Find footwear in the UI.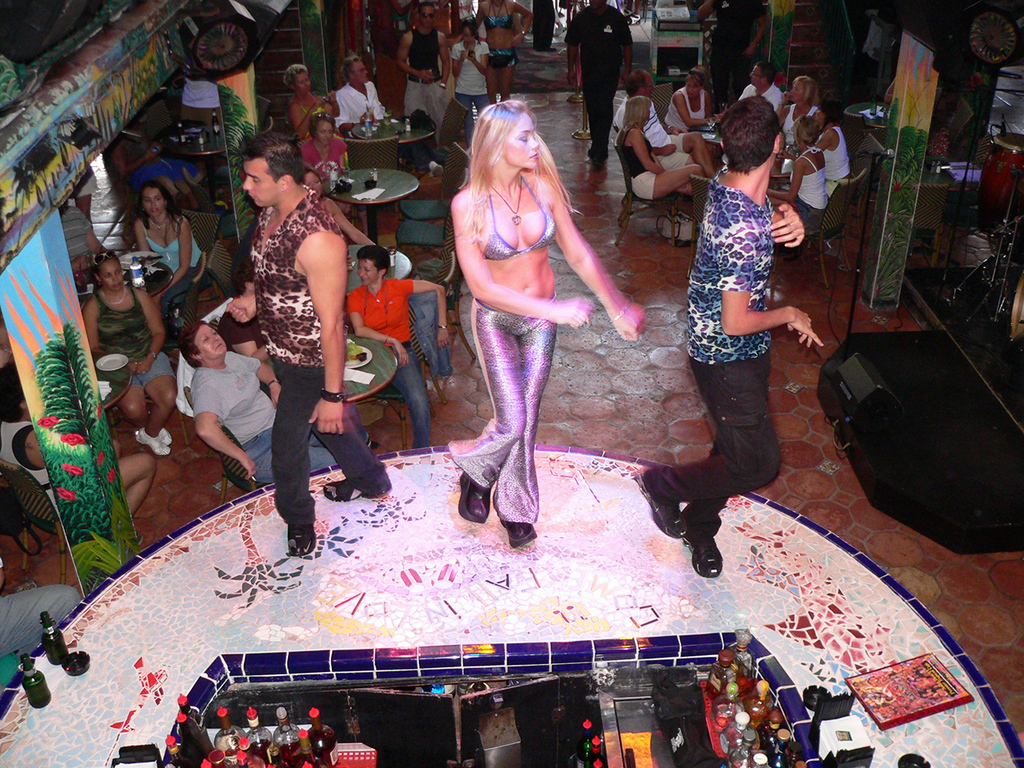
UI element at left=634, top=463, right=682, bottom=538.
